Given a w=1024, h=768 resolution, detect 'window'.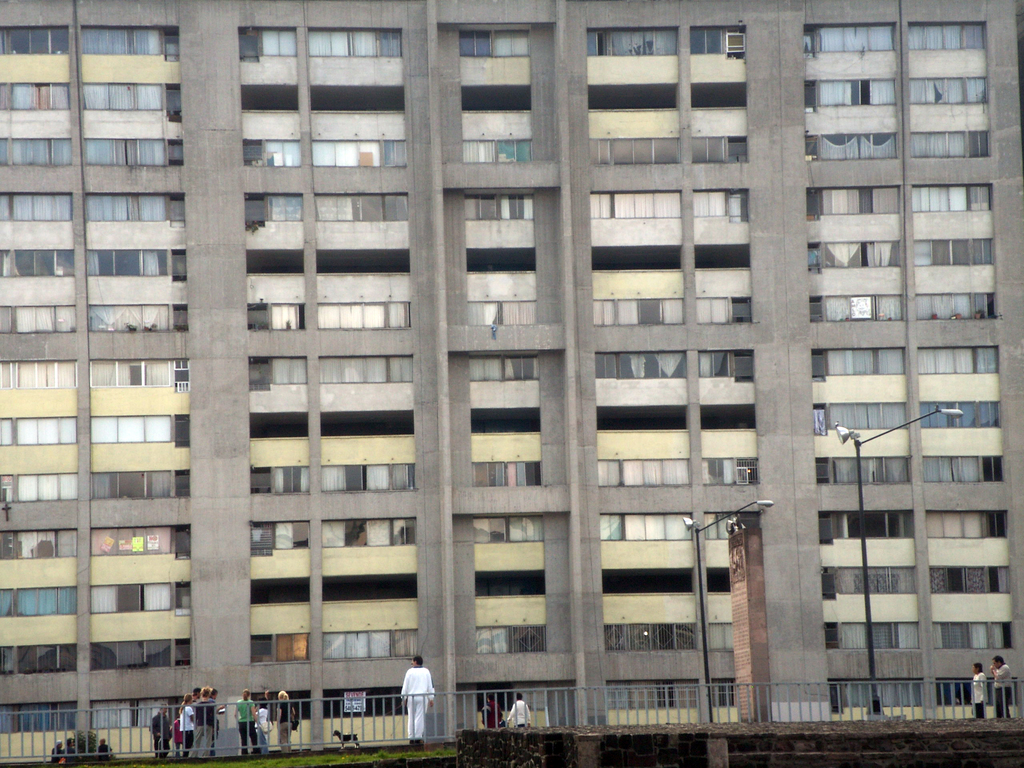
region(705, 460, 758, 482).
